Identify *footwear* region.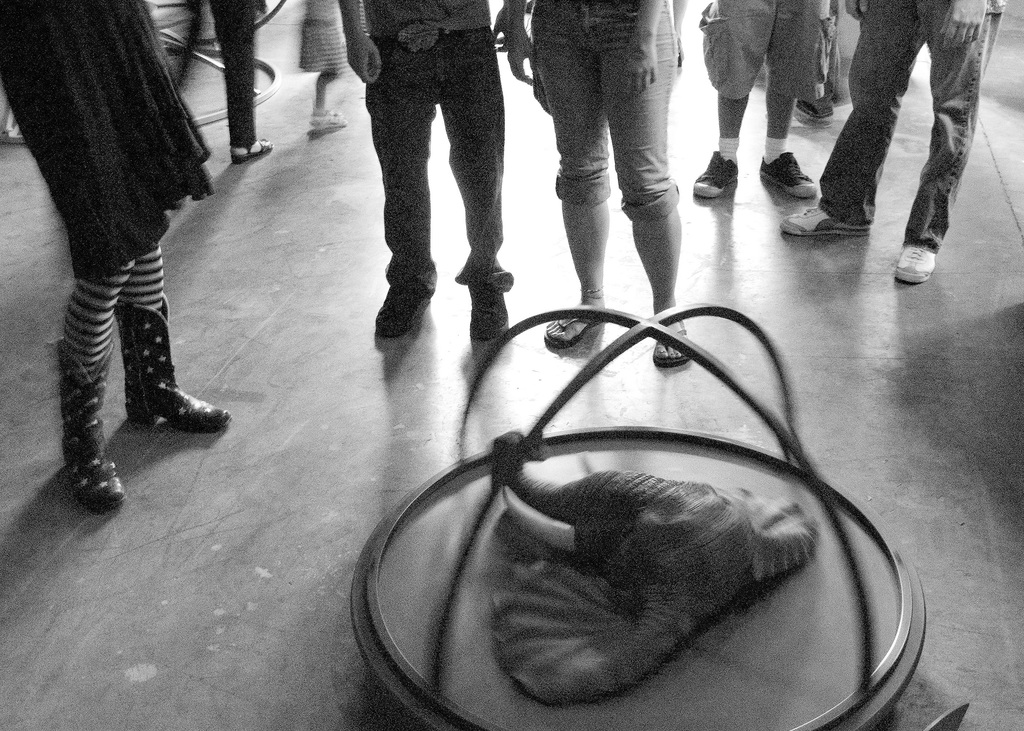
Region: [780, 203, 865, 241].
